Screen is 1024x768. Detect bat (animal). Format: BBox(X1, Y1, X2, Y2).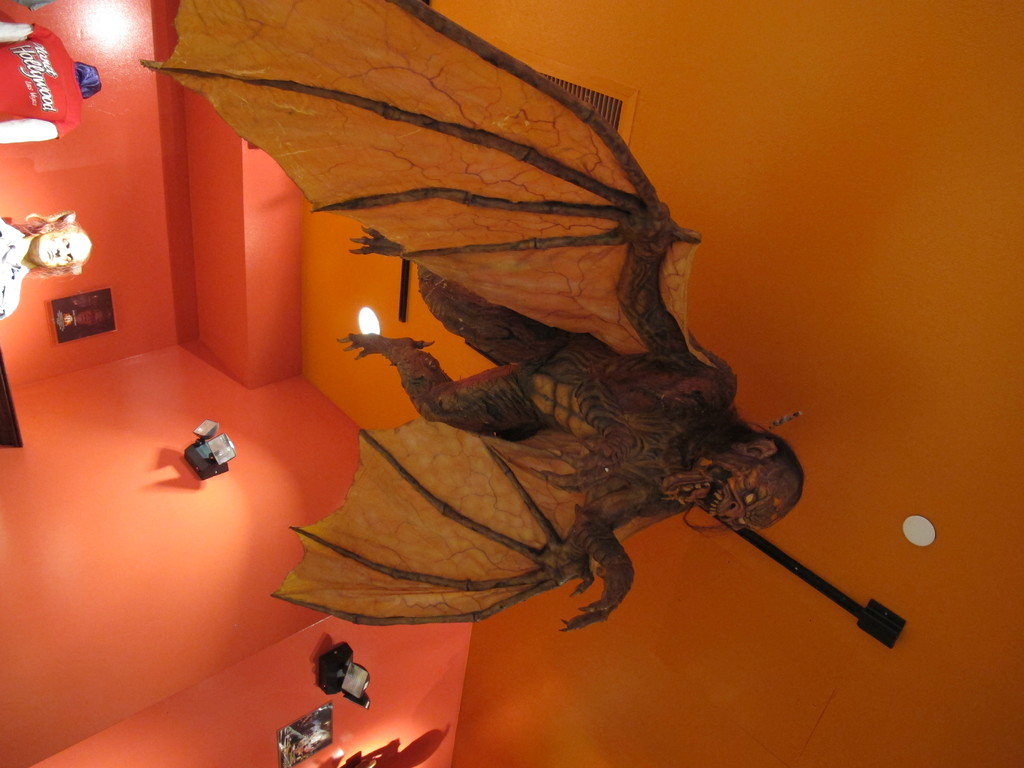
BBox(131, 0, 804, 634).
